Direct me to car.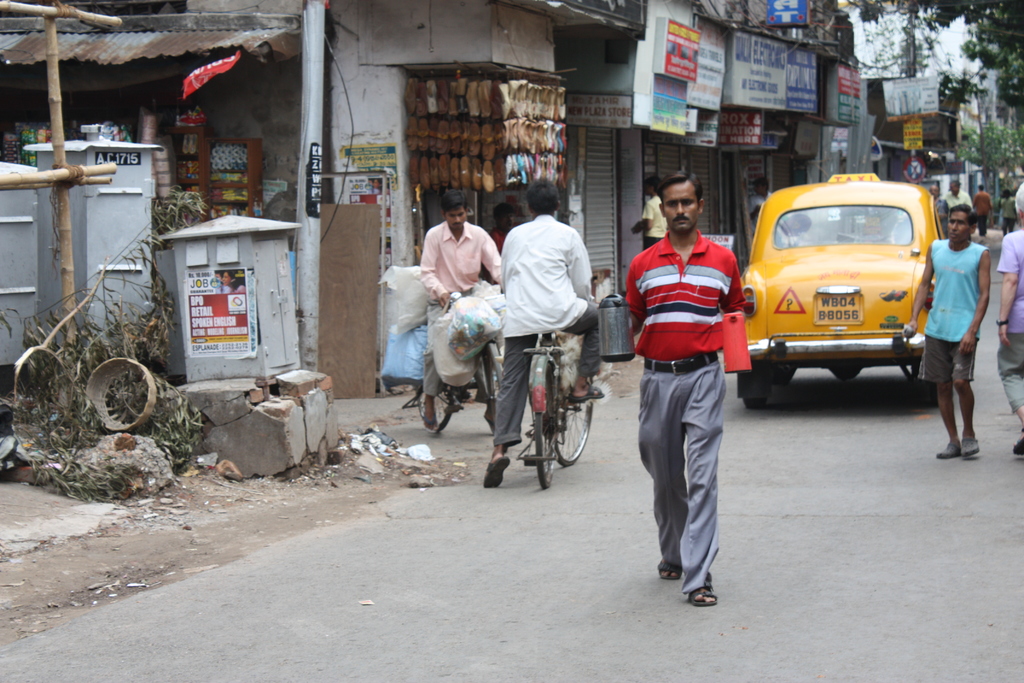
Direction: (741,165,960,403).
